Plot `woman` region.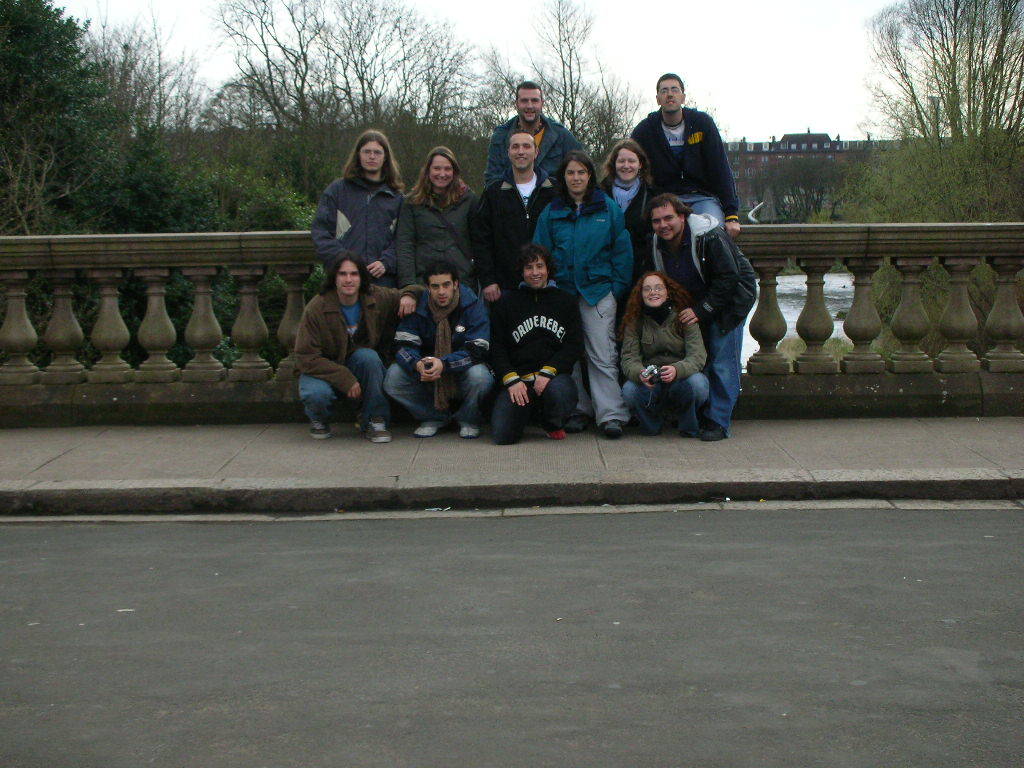
Plotted at detection(402, 145, 479, 292).
